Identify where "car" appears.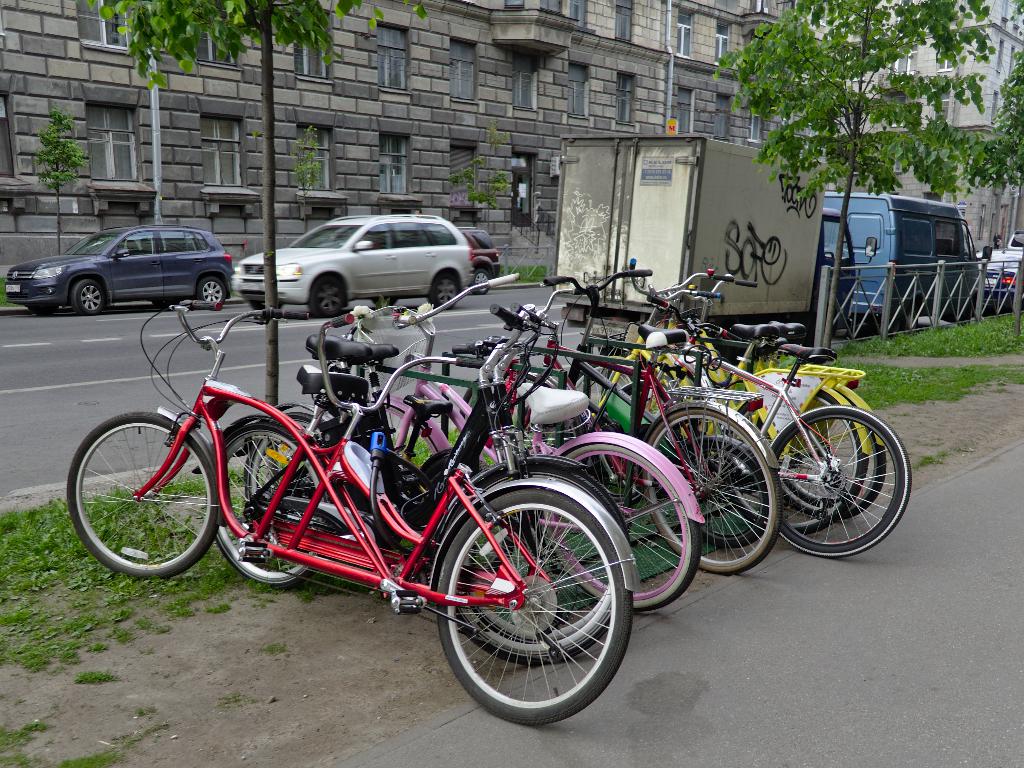
Appears at 976:248:1023:310.
